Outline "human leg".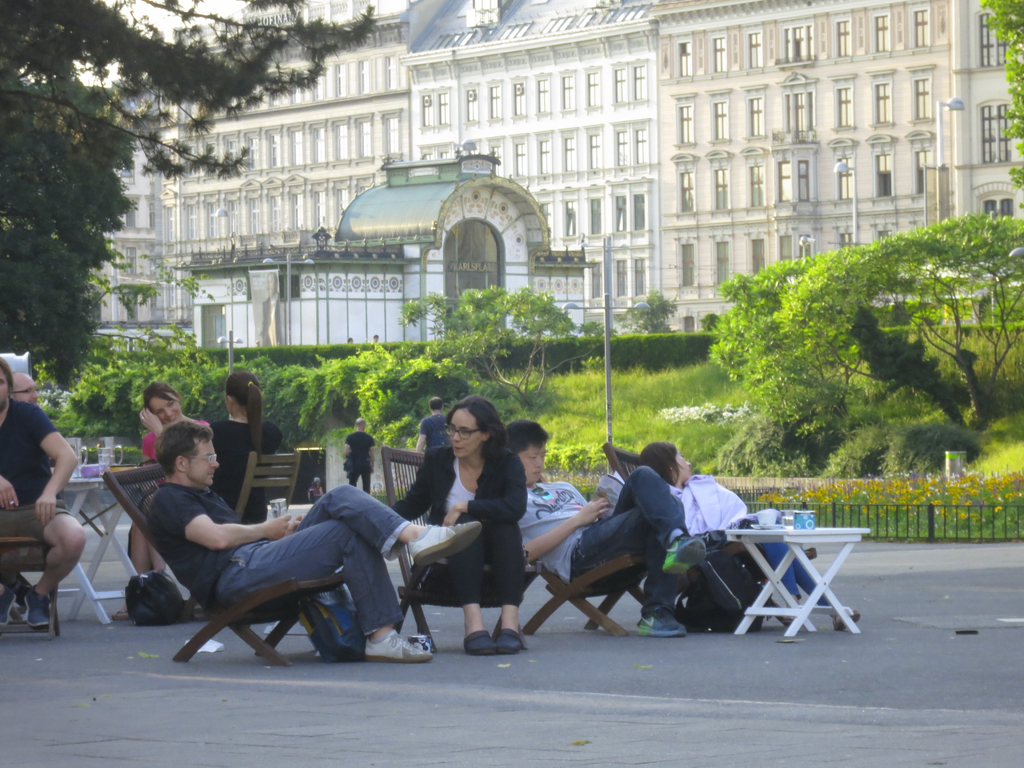
Outline: x1=106 y1=517 x2=148 y2=621.
